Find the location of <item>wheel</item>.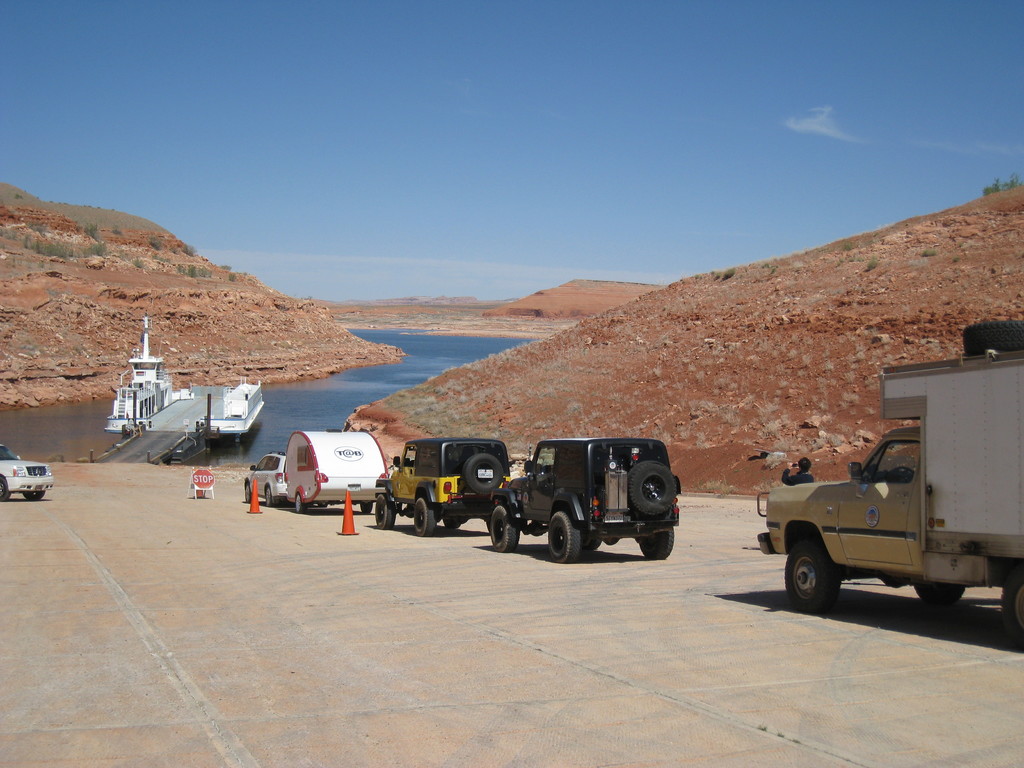
Location: <box>487,504,517,554</box>.
